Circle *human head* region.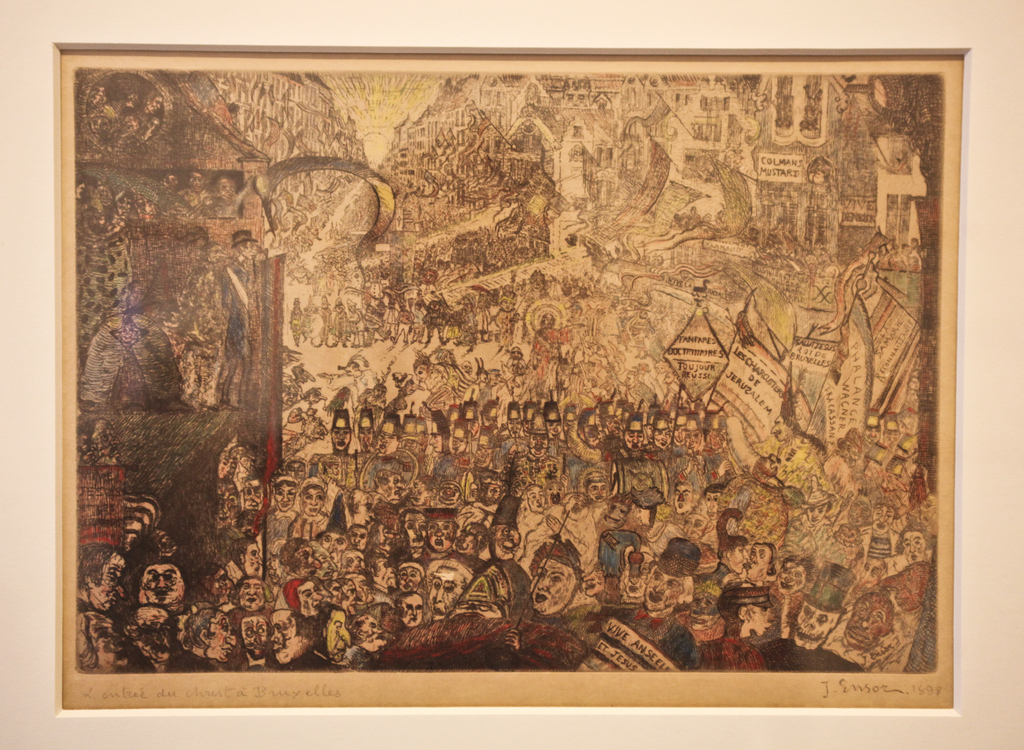
Region: detection(877, 409, 901, 444).
